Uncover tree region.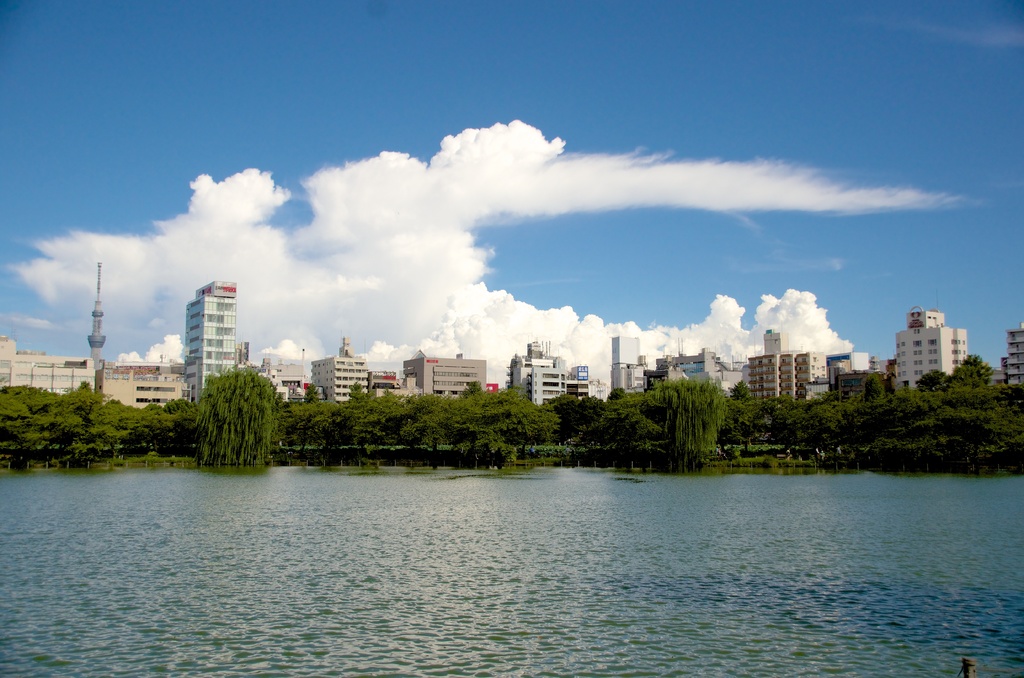
Uncovered: (627, 371, 726, 462).
